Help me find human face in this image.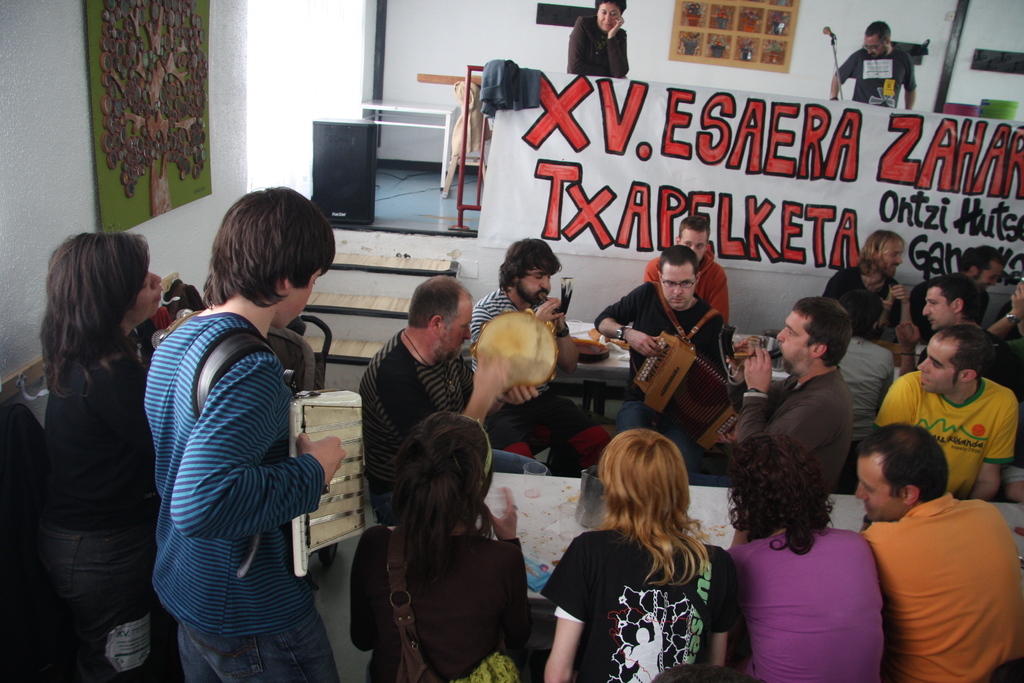
Found it: pyautogui.locateOnScreen(879, 239, 900, 281).
